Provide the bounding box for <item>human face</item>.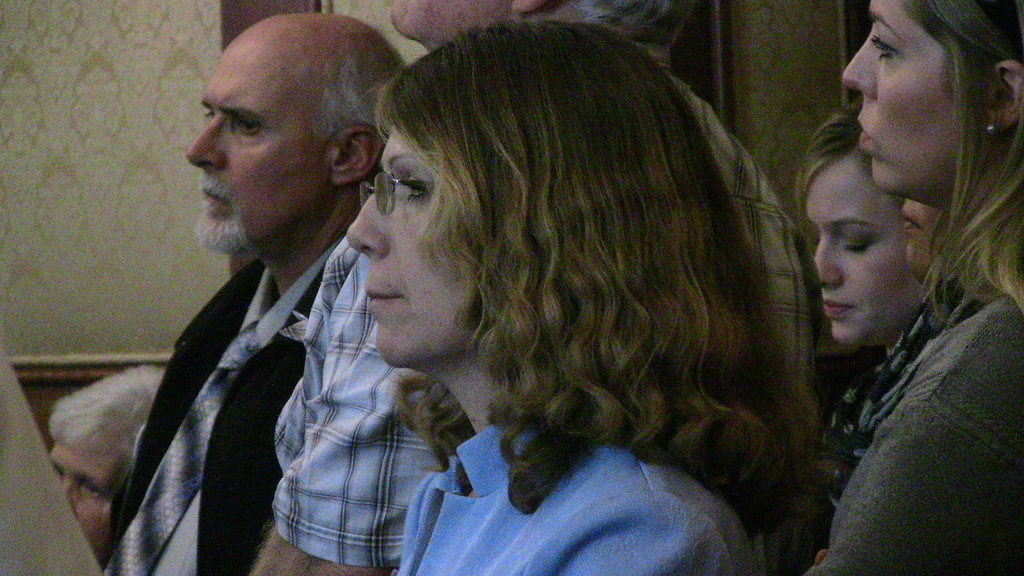
x1=186, y1=35, x2=351, y2=255.
